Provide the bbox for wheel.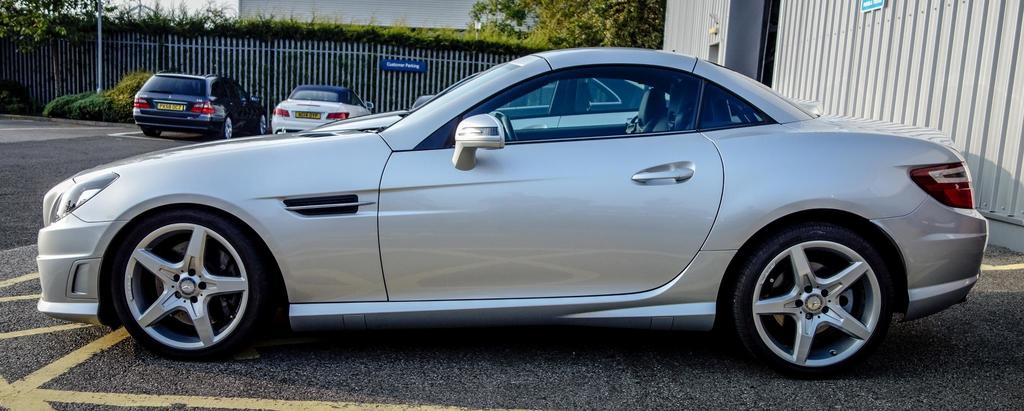
[x1=260, y1=113, x2=268, y2=135].
